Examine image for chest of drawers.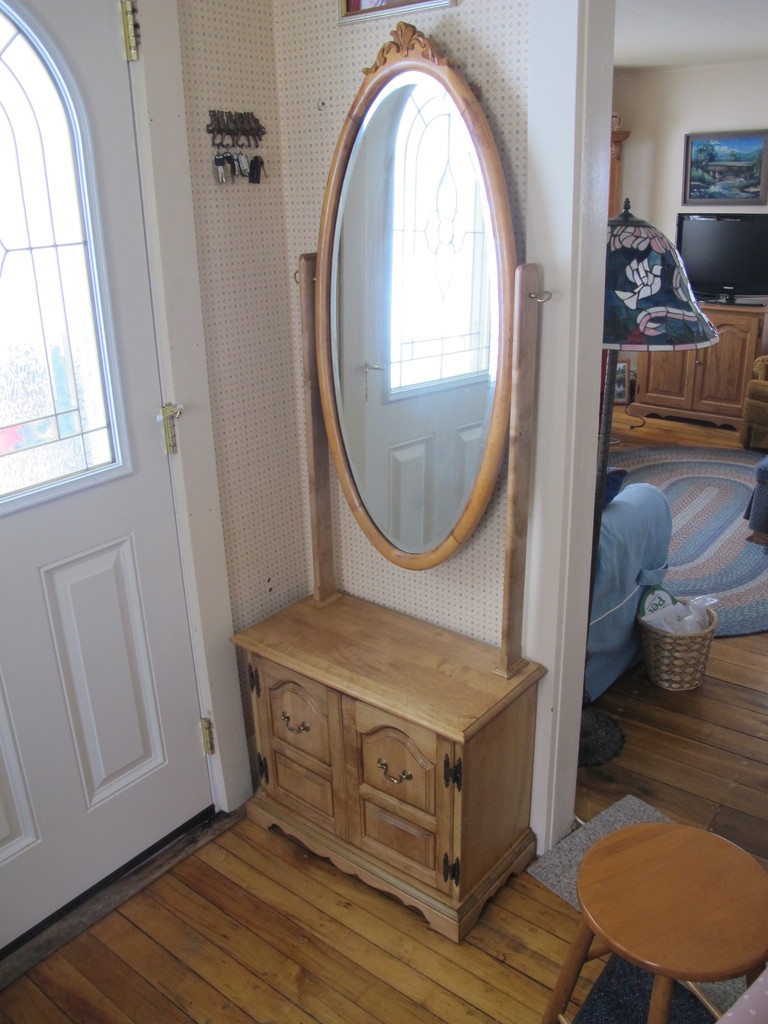
Examination result: left=232, top=19, right=545, bottom=941.
